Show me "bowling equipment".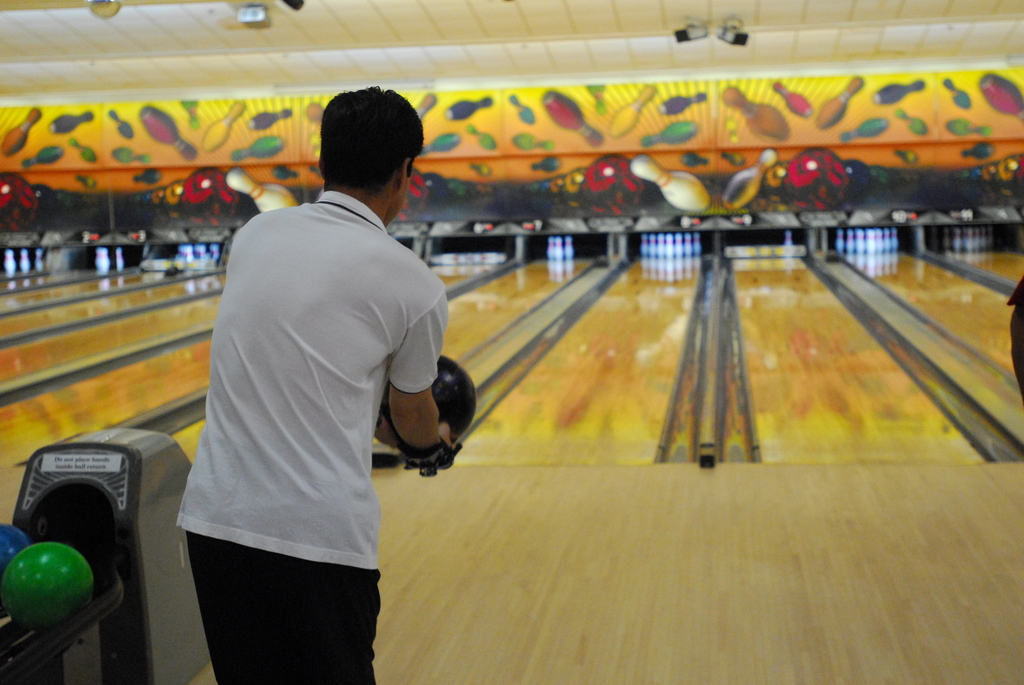
"bowling equipment" is here: 35/248/42/272.
